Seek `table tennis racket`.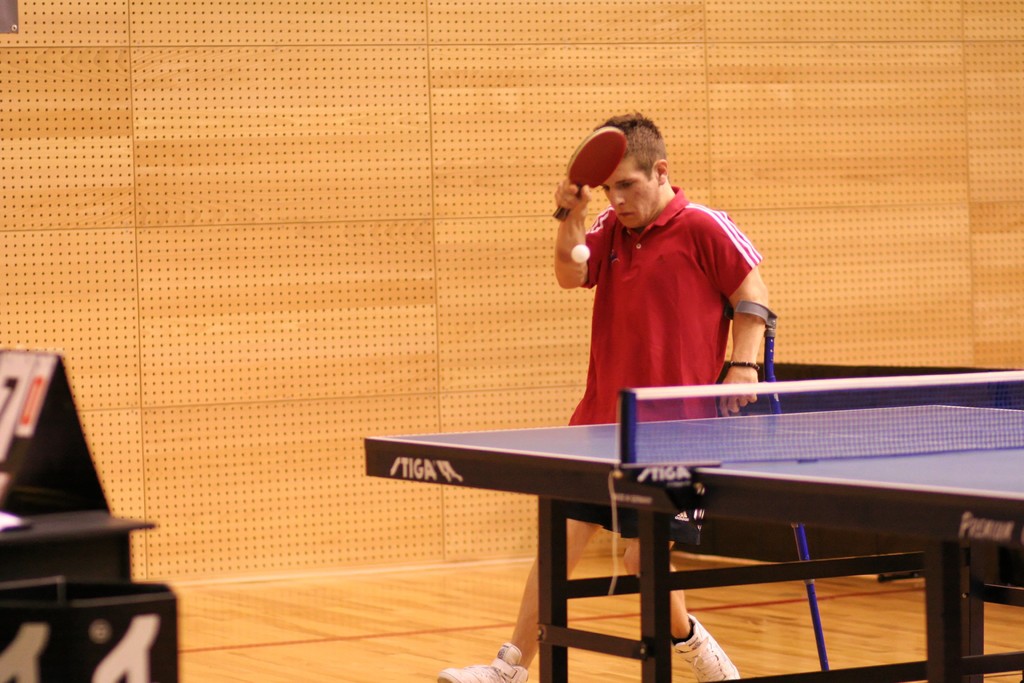
(left=551, top=127, right=627, bottom=224).
